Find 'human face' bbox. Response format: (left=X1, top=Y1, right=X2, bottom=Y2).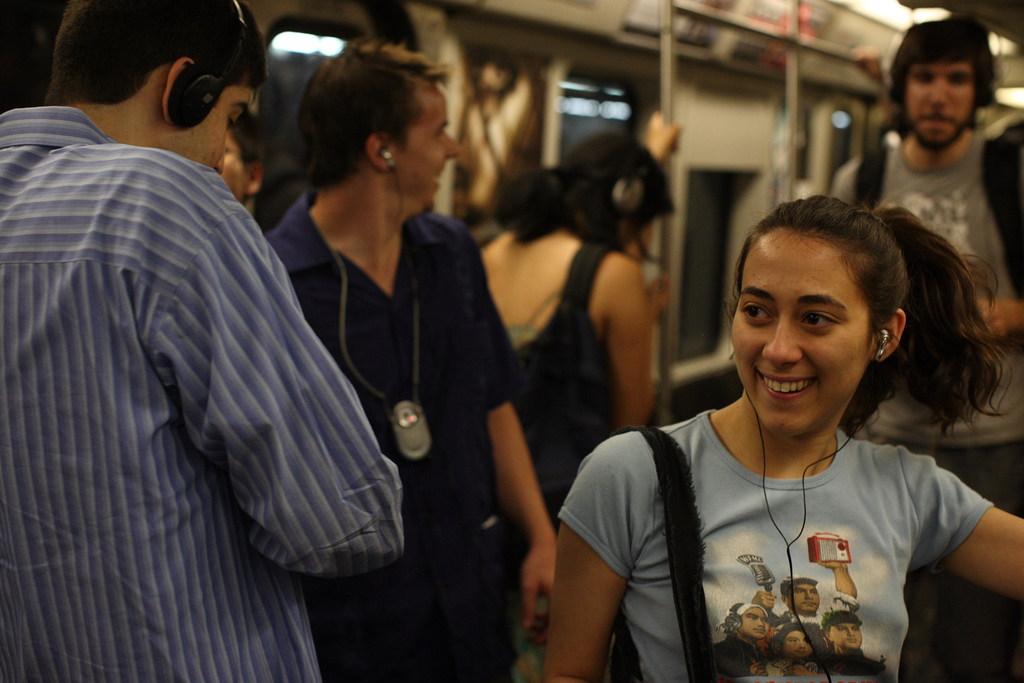
(left=393, top=88, right=464, bottom=210).
